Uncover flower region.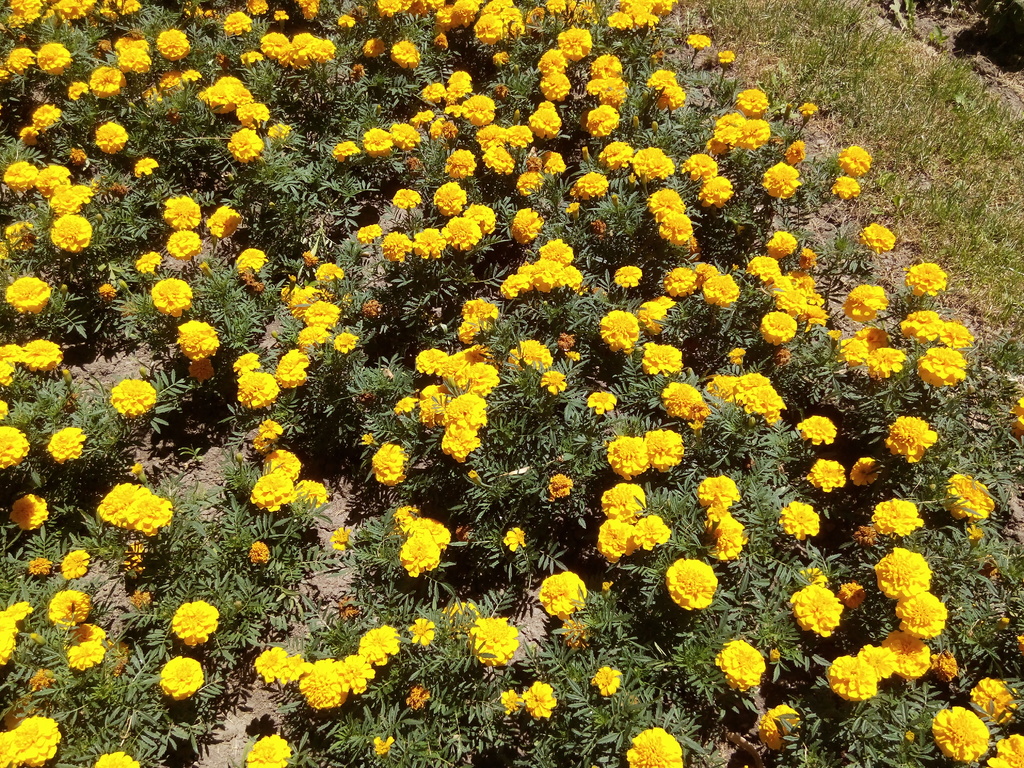
Uncovered: (536, 45, 567, 76).
